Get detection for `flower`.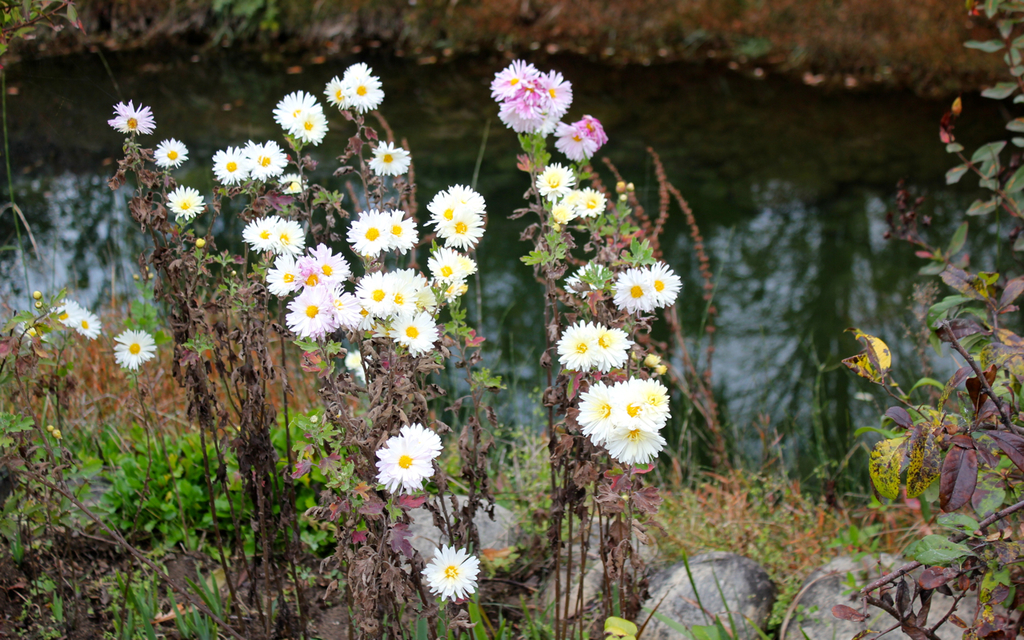
Detection: x1=315, y1=245, x2=355, y2=284.
